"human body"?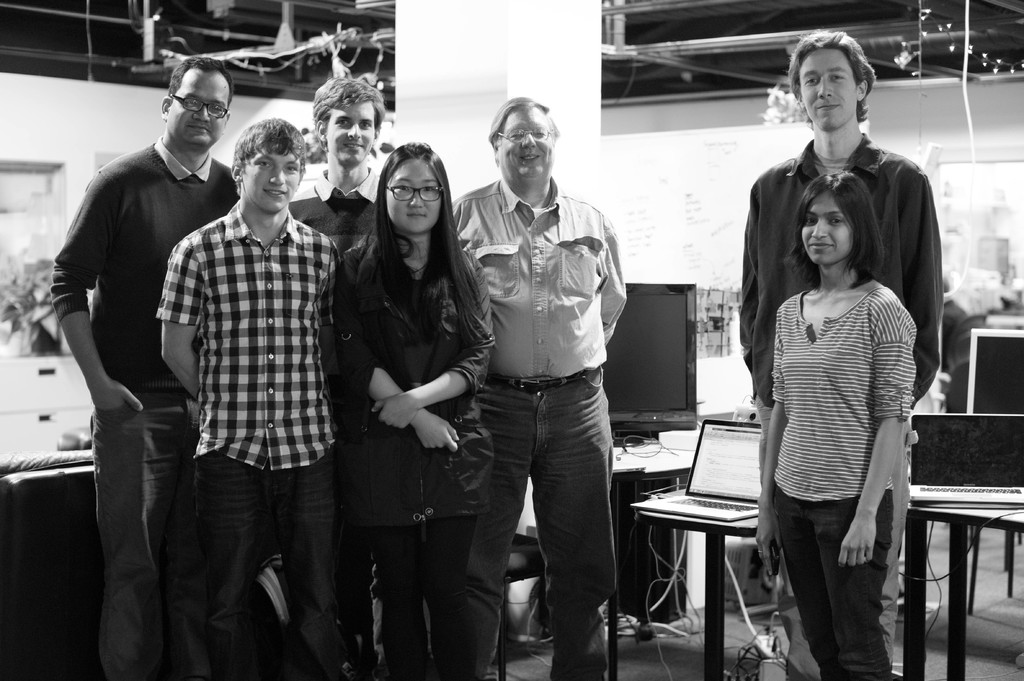
x1=287, y1=69, x2=387, y2=259
